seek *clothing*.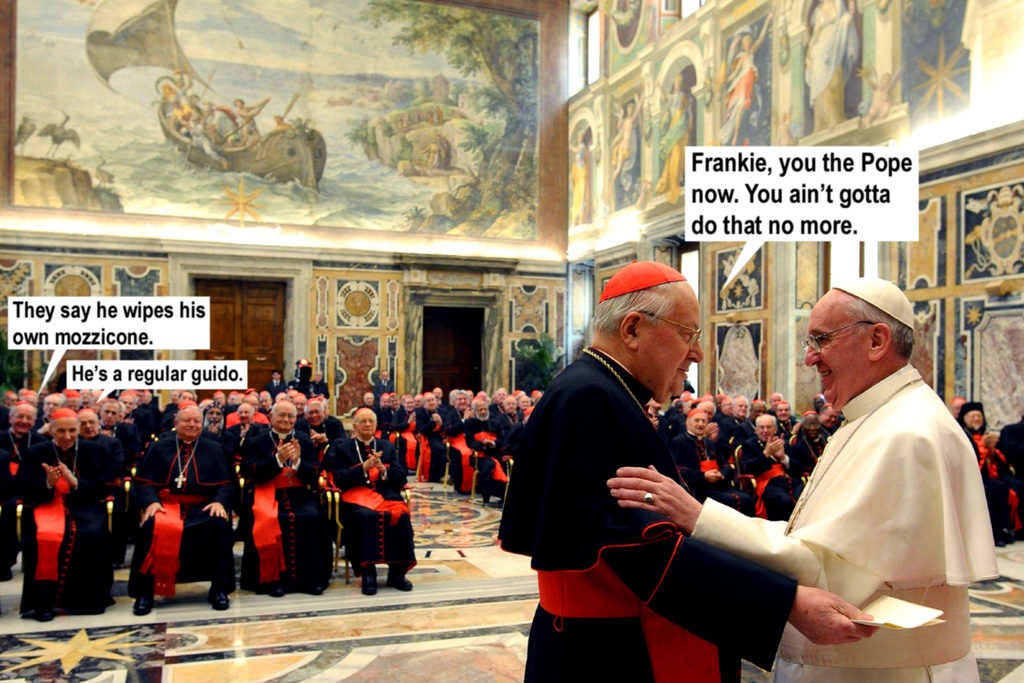
select_region(237, 425, 324, 589).
